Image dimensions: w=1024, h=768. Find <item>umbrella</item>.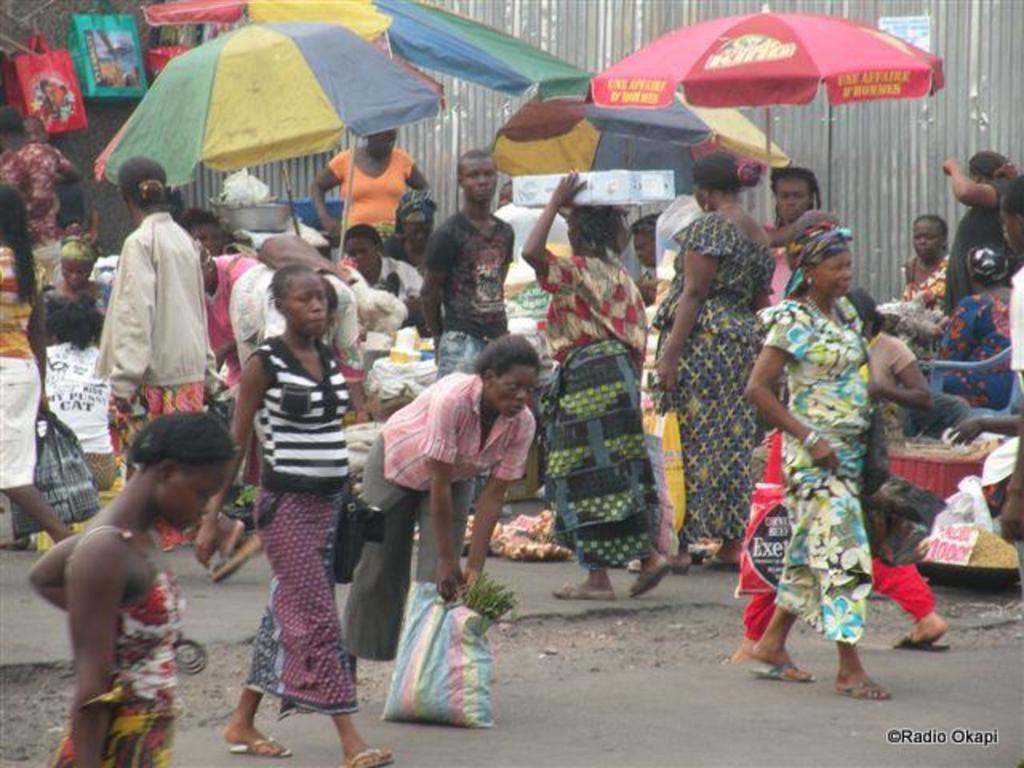
[486,91,789,206].
